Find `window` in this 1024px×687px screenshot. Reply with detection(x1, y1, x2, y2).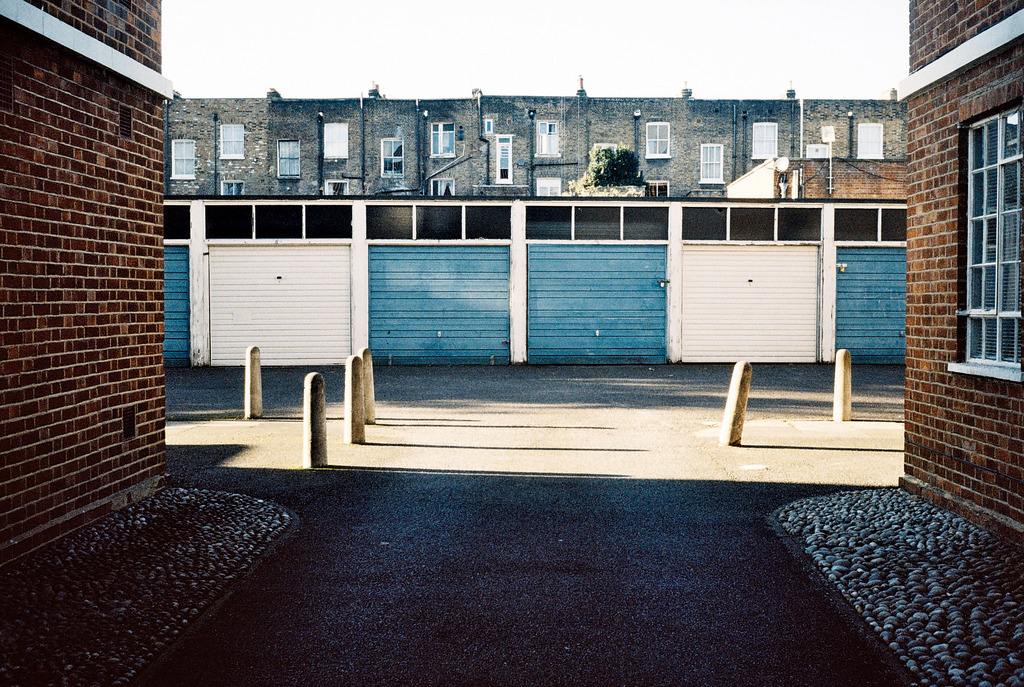
detection(492, 134, 511, 186).
